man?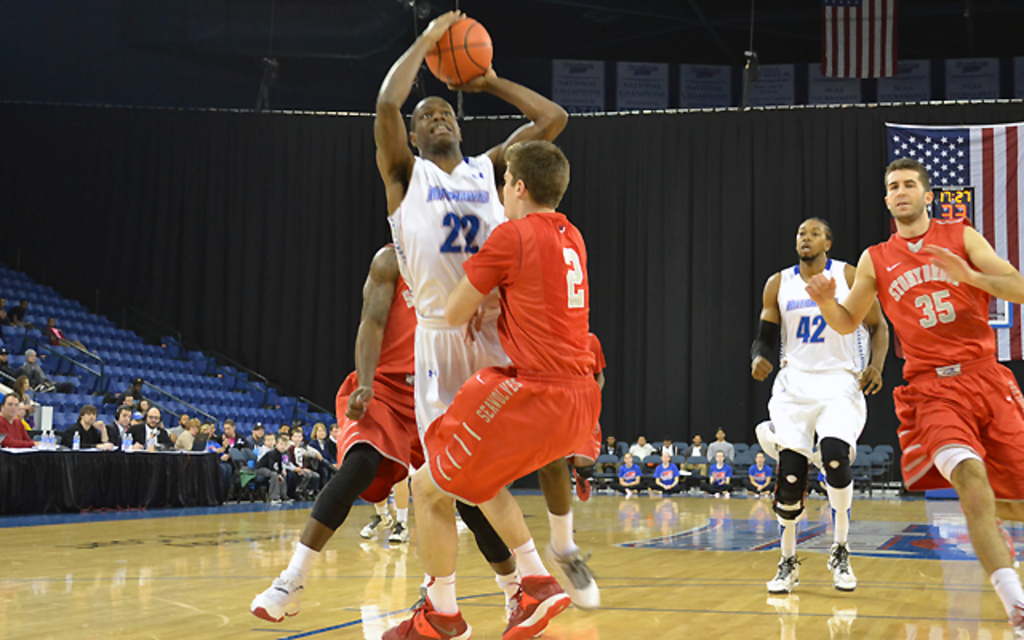
{"x1": 747, "y1": 450, "x2": 776, "y2": 494}
